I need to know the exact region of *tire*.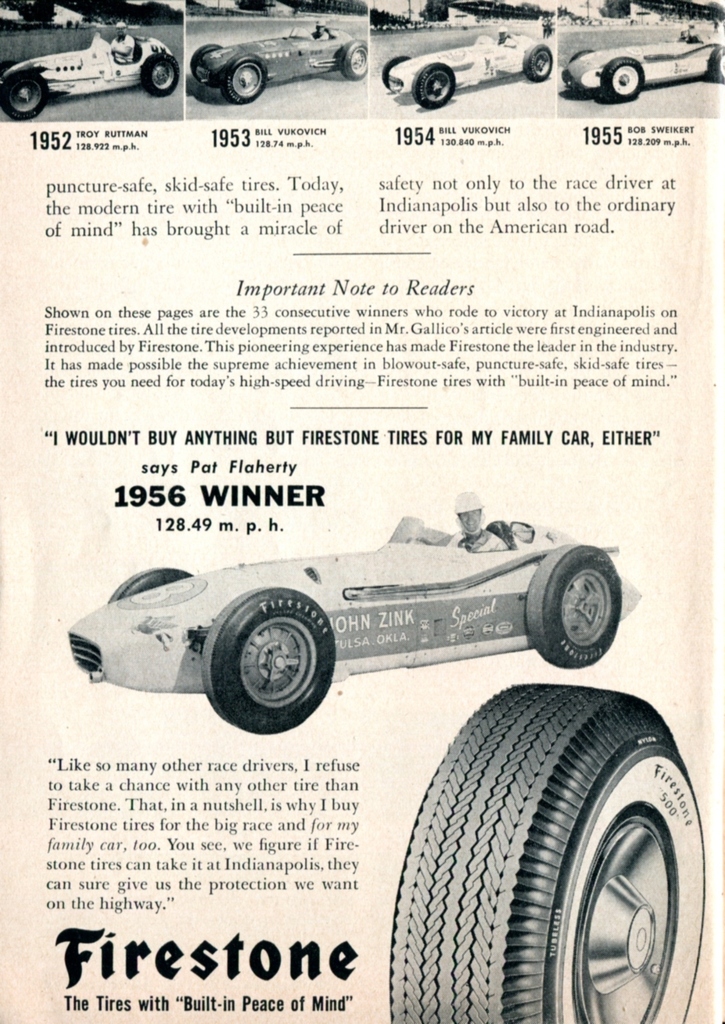
Region: x1=191, y1=40, x2=224, y2=69.
